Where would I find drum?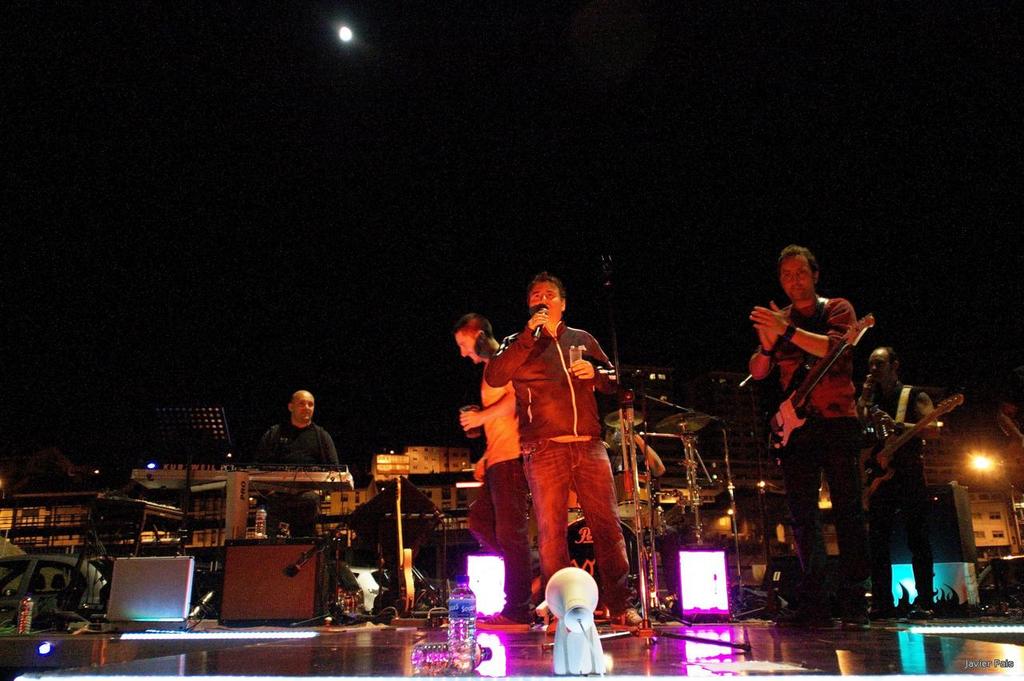
At [x1=617, y1=473, x2=651, y2=515].
